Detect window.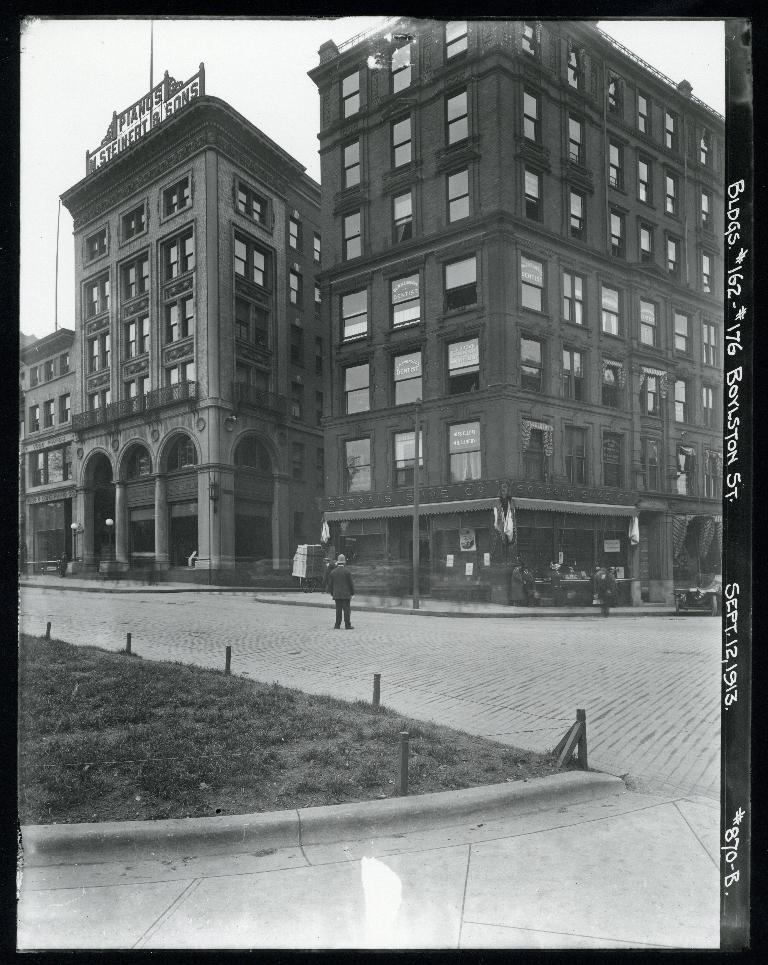
Detected at (666, 172, 678, 215).
